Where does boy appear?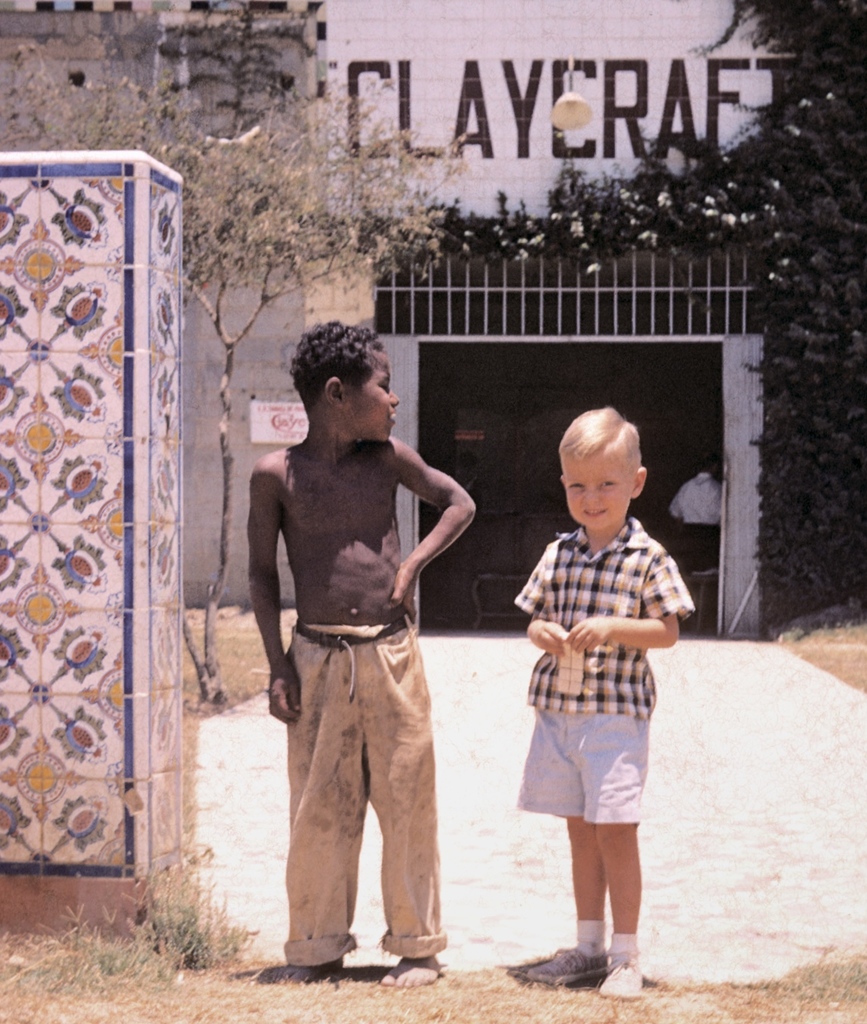
Appears at (x1=246, y1=317, x2=479, y2=988).
